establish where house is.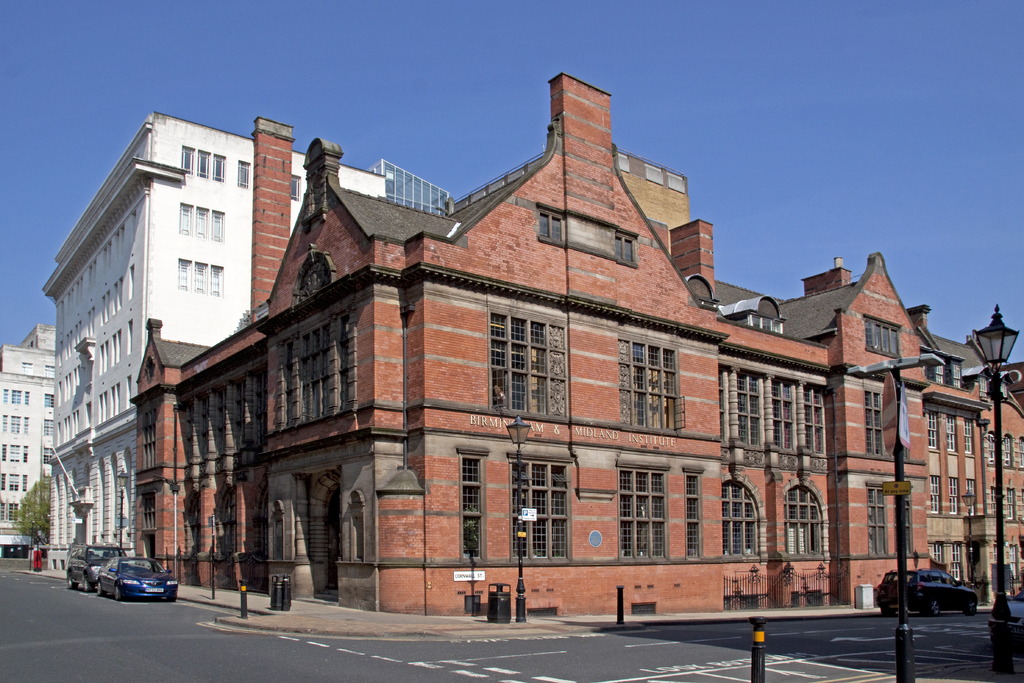
Established at BBox(0, 322, 61, 538).
